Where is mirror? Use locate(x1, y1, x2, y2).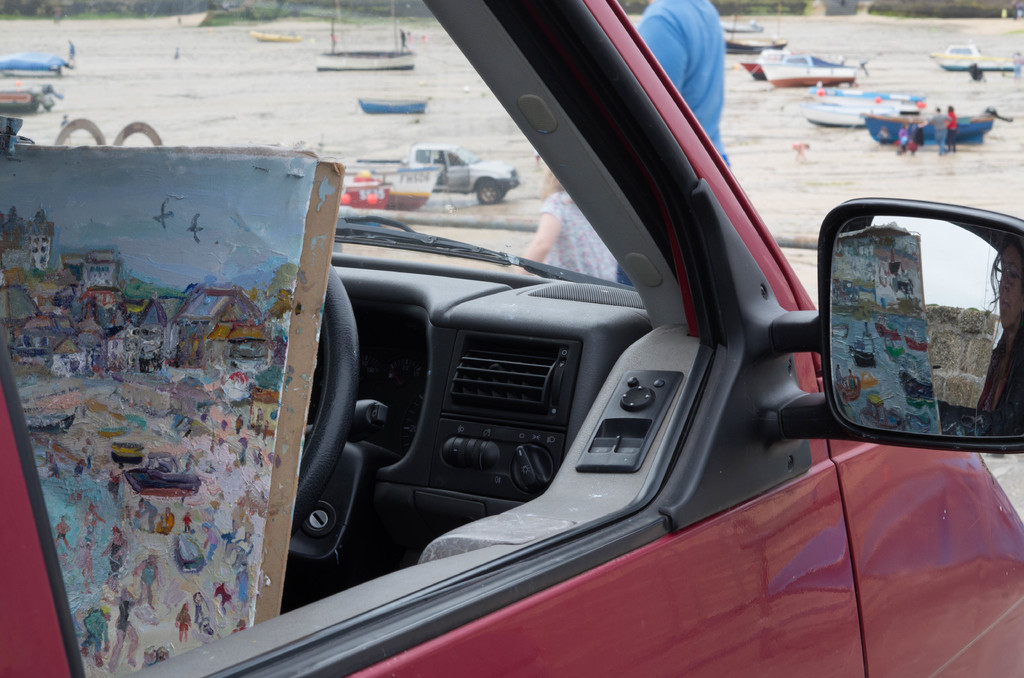
locate(0, 0, 639, 290).
